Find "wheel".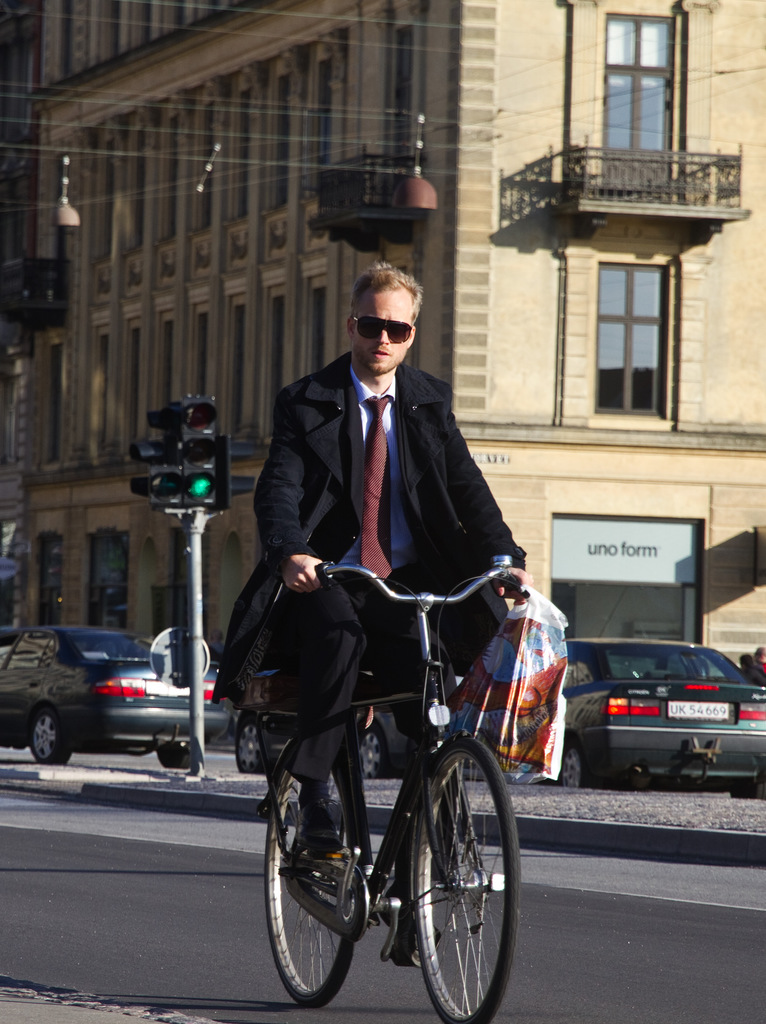
[x1=404, y1=739, x2=512, y2=1012].
